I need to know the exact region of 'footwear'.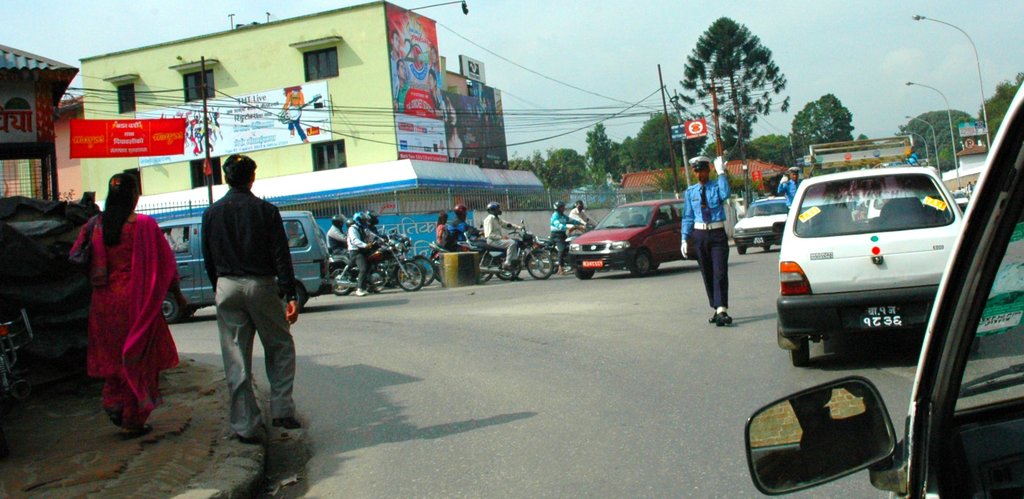
Region: [500, 259, 514, 273].
